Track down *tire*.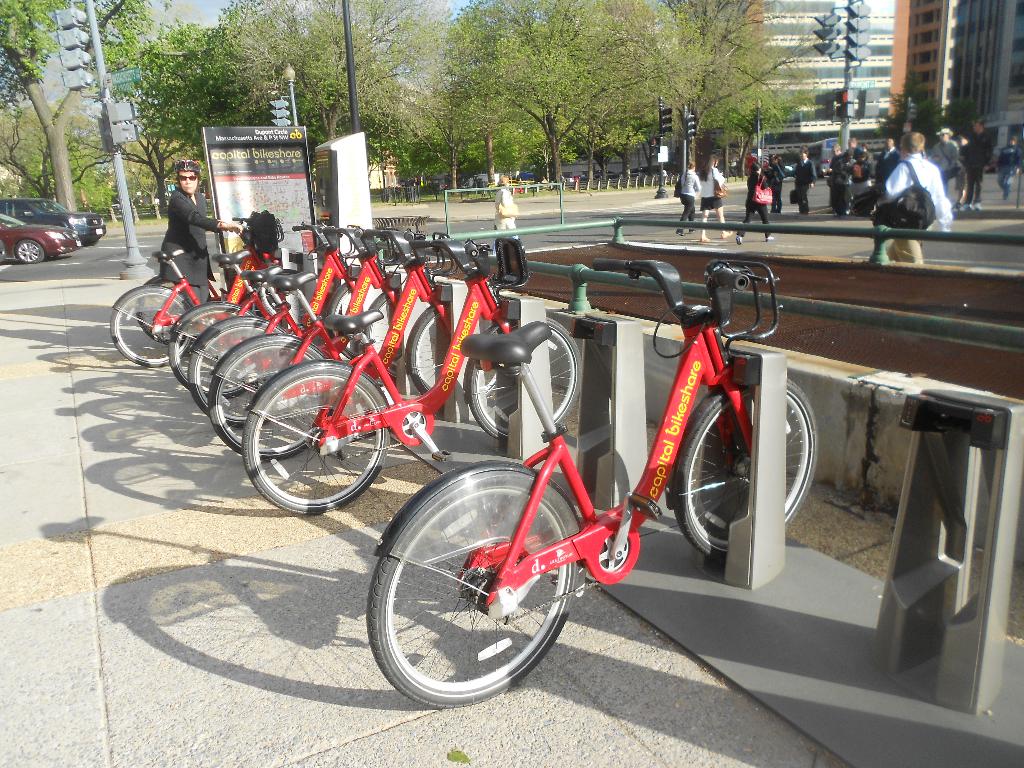
Tracked to <bbox>191, 312, 287, 425</bbox>.
